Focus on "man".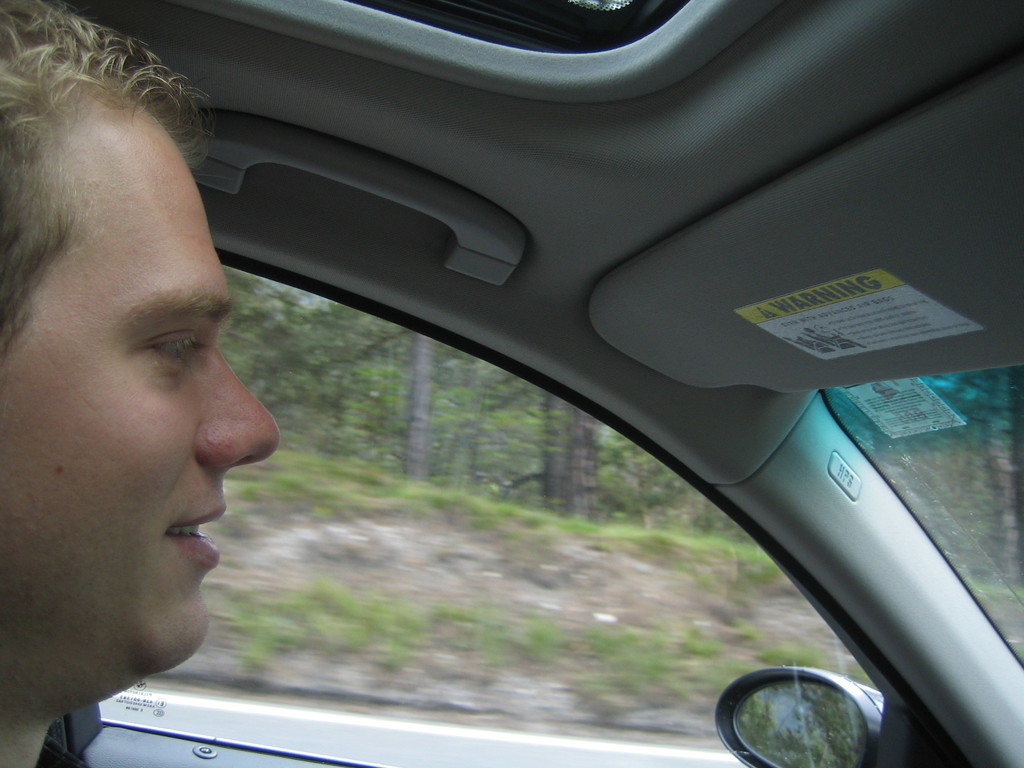
Focused at crop(0, 1, 277, 767).
